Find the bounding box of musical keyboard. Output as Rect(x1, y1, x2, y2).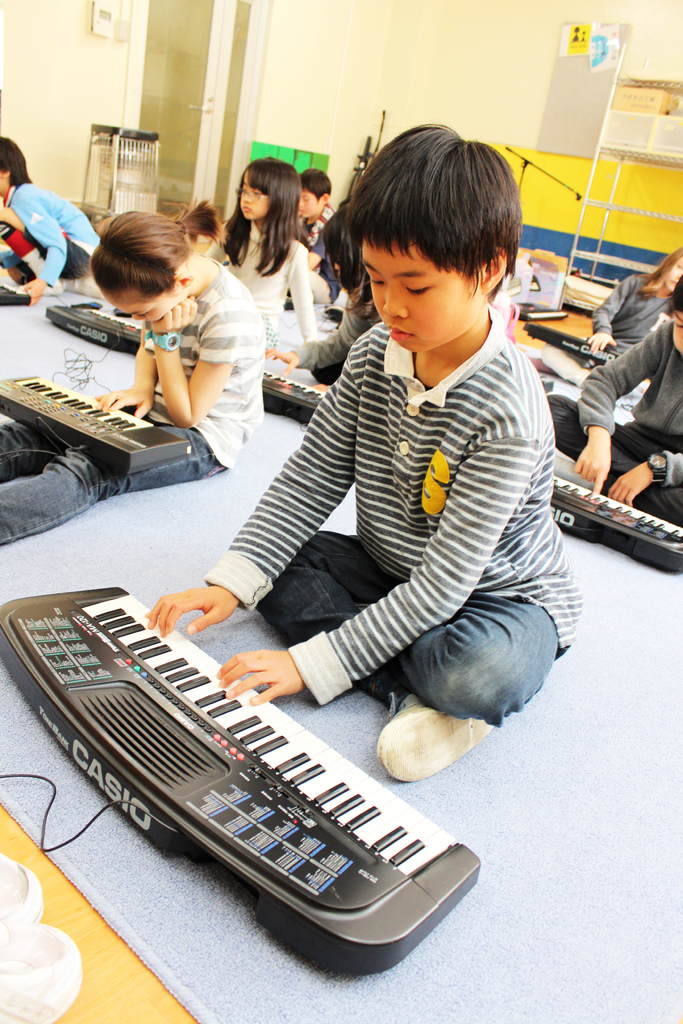
Rect(547, 476, 682, 577).
